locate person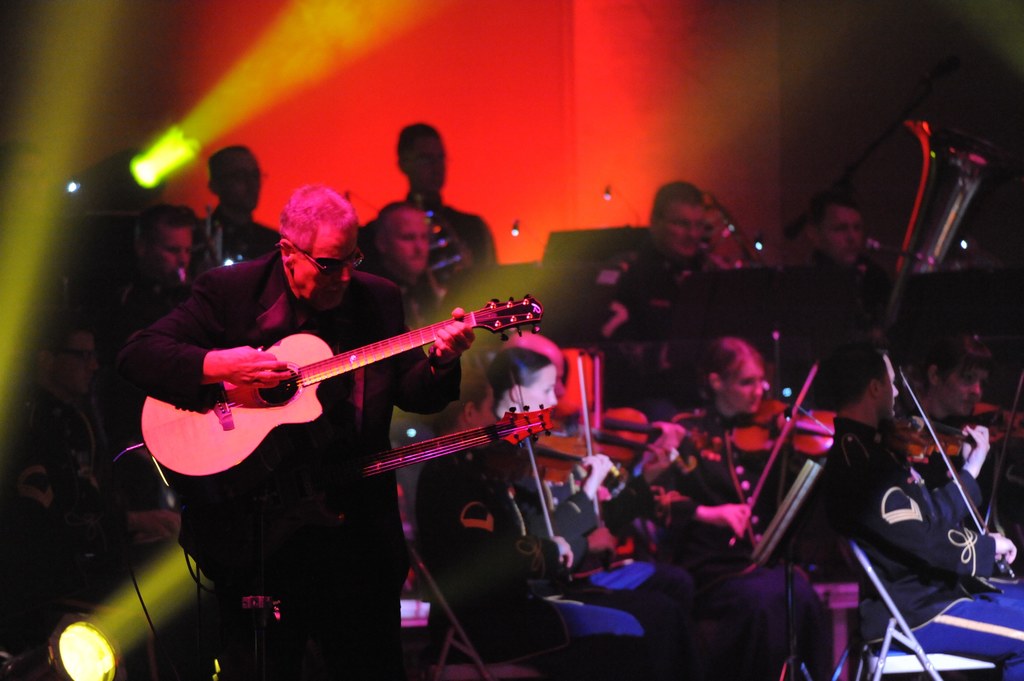
x1=409, y1=326, x2=710, y2=680
